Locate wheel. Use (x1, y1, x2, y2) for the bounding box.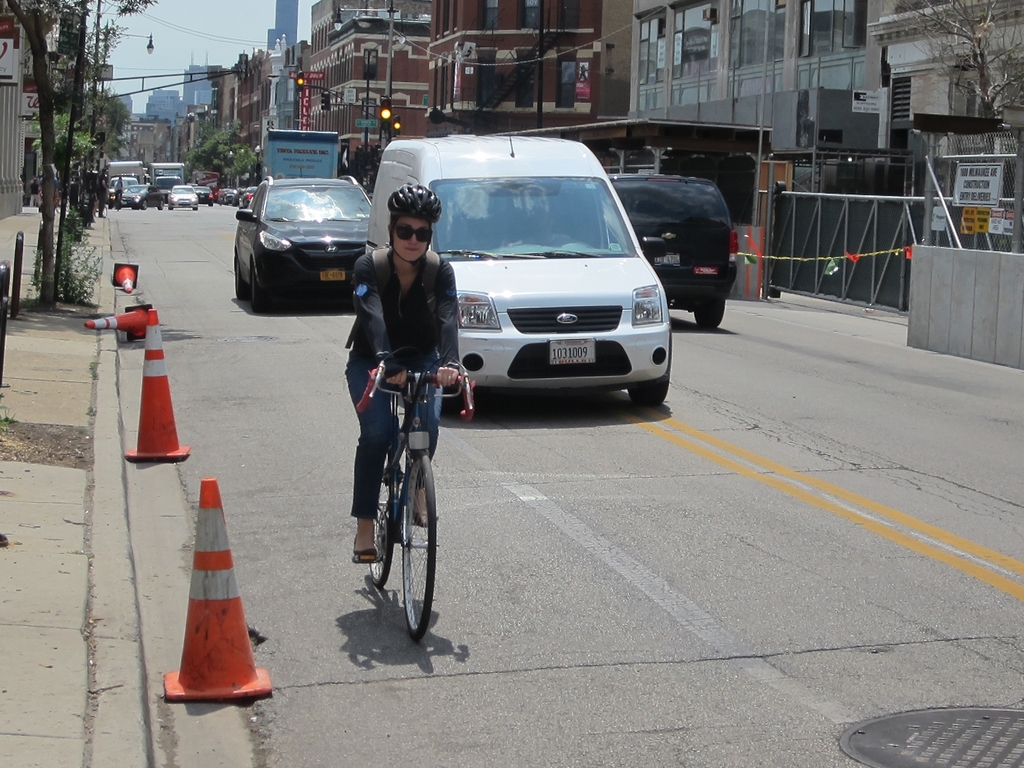
(169, 209, 173, 214).
